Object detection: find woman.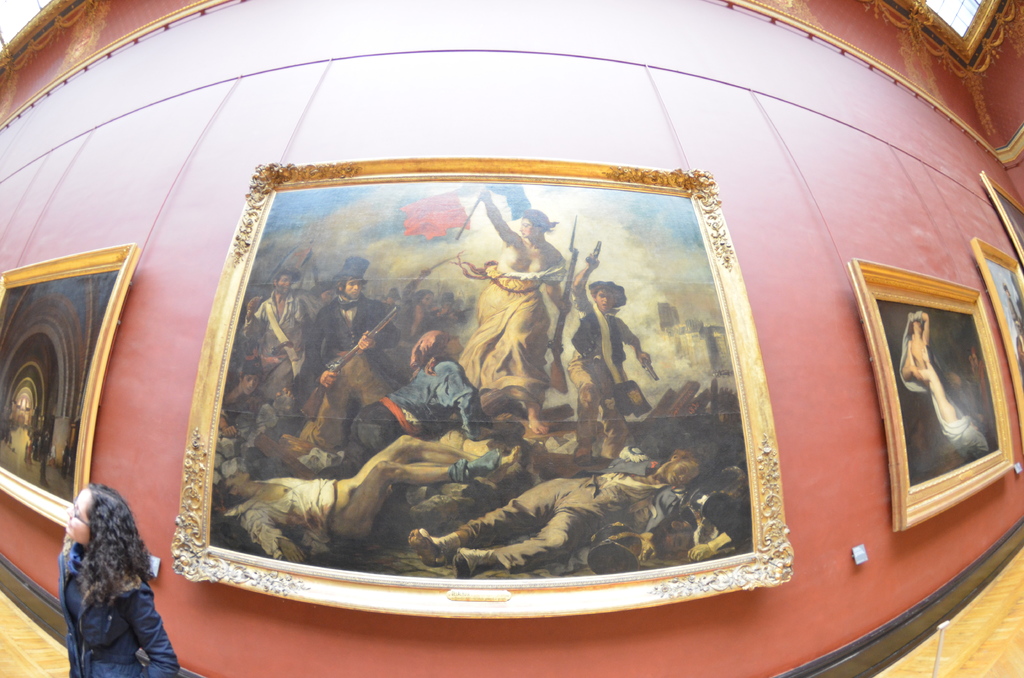
(900,310,973,449).
